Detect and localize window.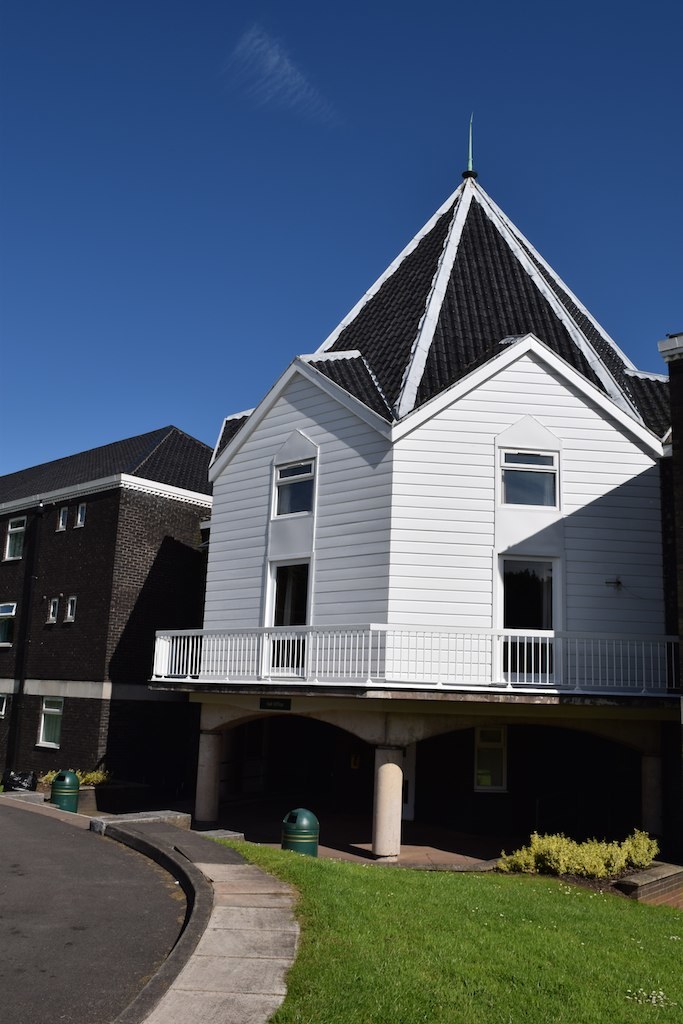
Localized at 0 600 17 648.
